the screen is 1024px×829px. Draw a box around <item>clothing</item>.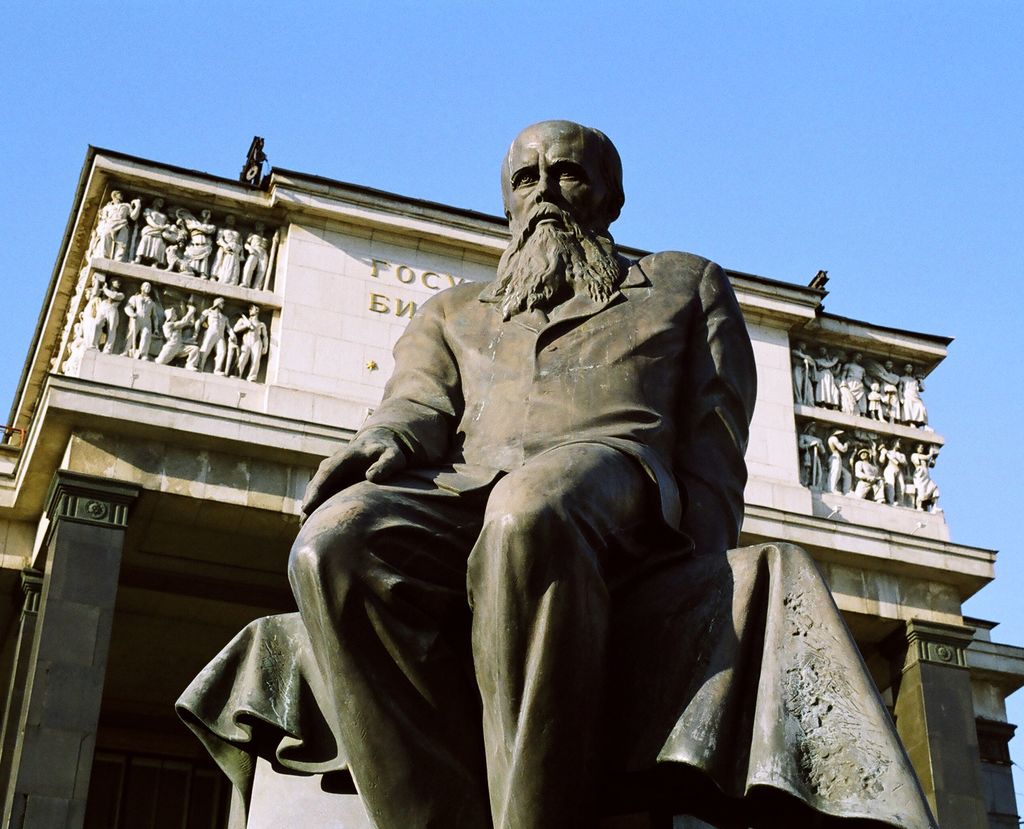
box=[290, 273, 757, 828].
